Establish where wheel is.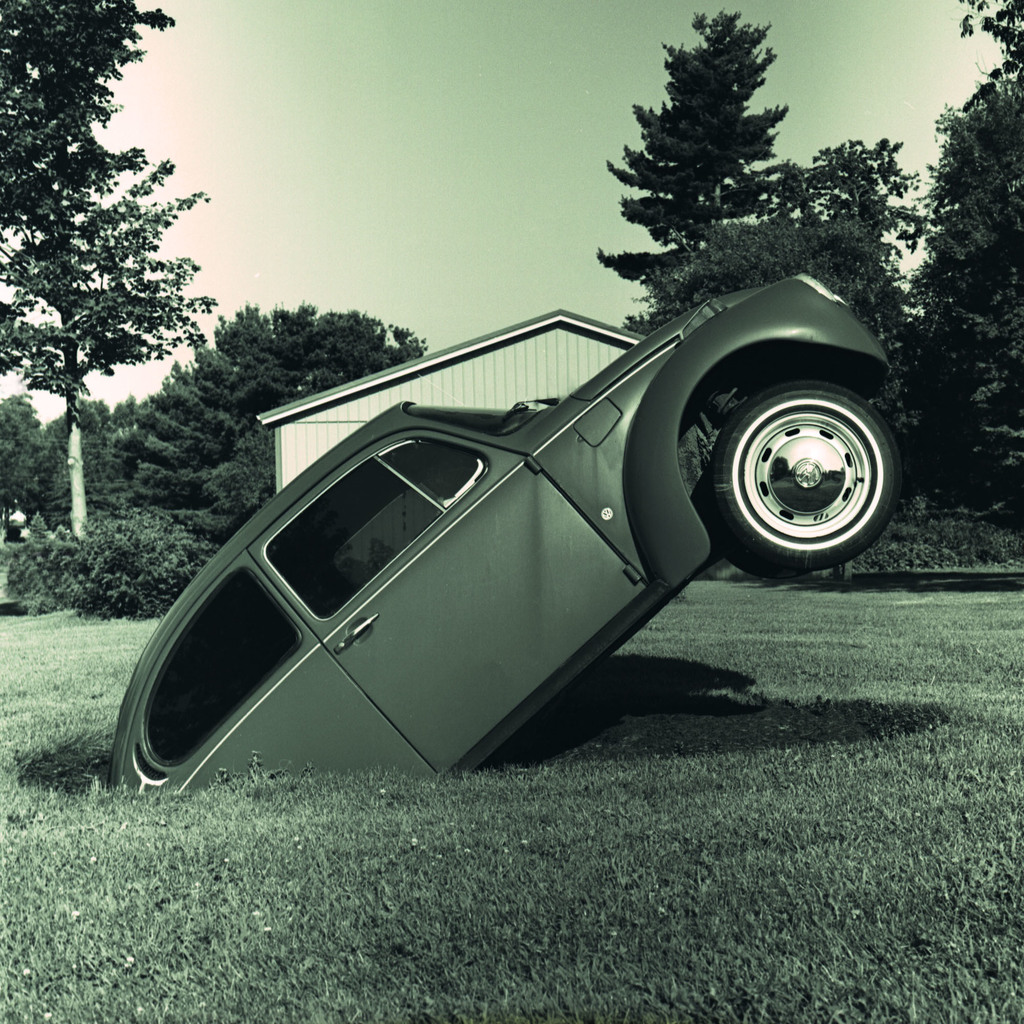
Established at <box>721,532,809,583</box>.
